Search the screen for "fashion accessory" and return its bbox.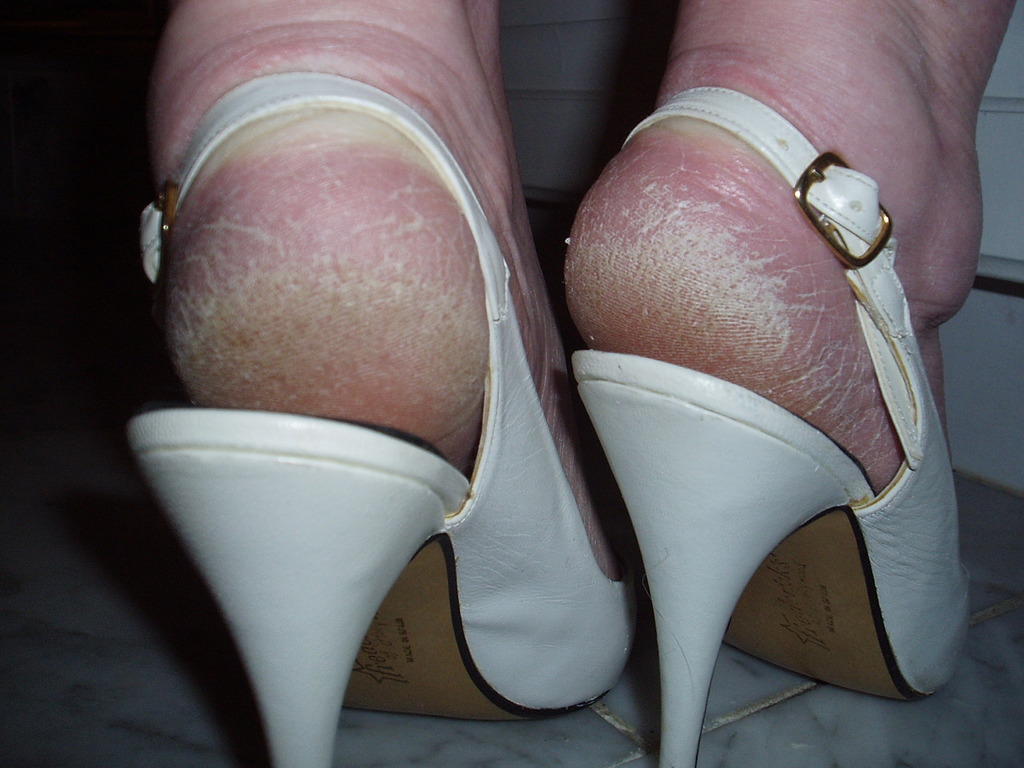
Found: left=568, top=82, right=970, bottom=767.
